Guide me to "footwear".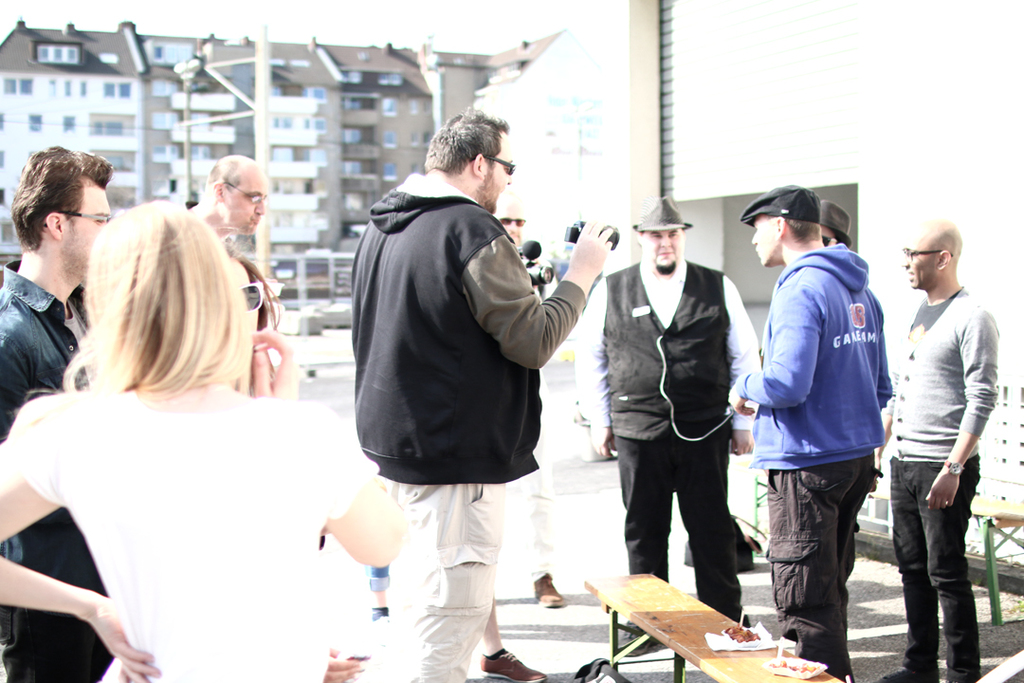
Guidance: (x1=534, y1=569, x2=563, y2=612).
